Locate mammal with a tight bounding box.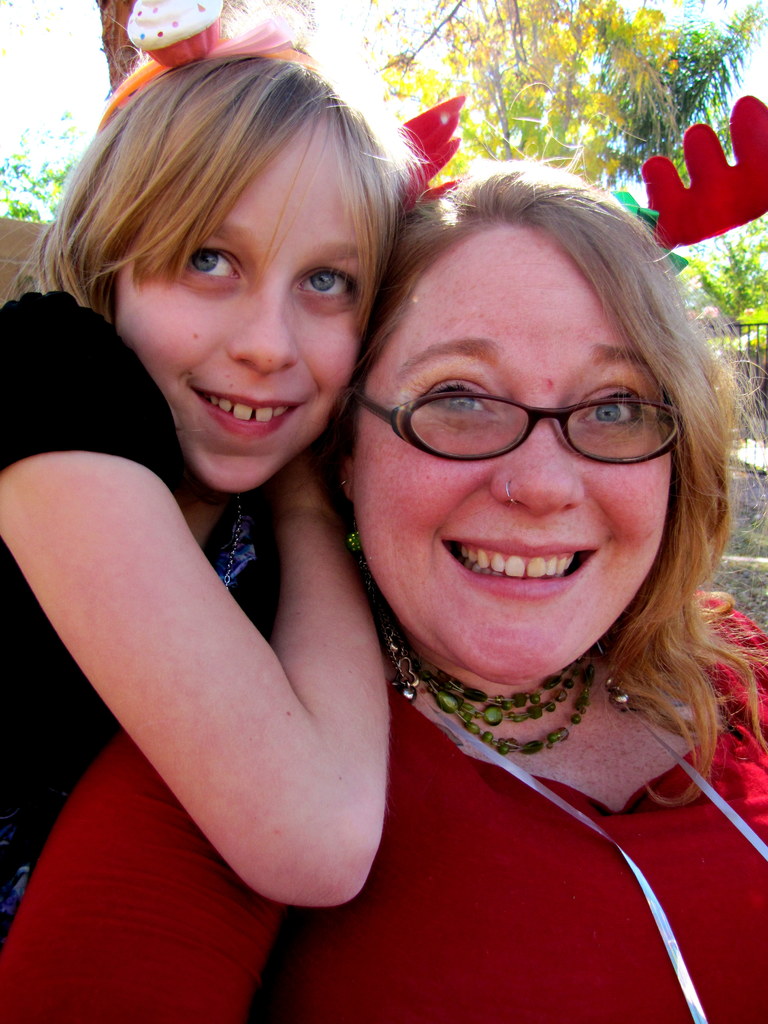
[0,145,767,1023].
